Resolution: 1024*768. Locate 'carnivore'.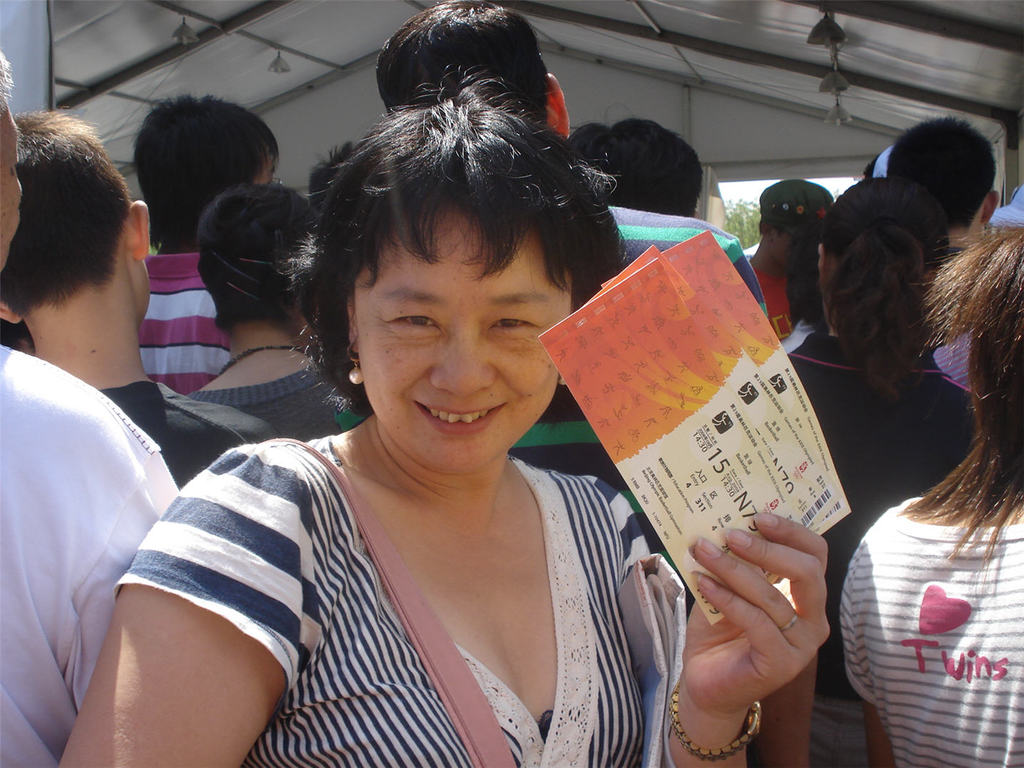
31, 74, 846, 767.
